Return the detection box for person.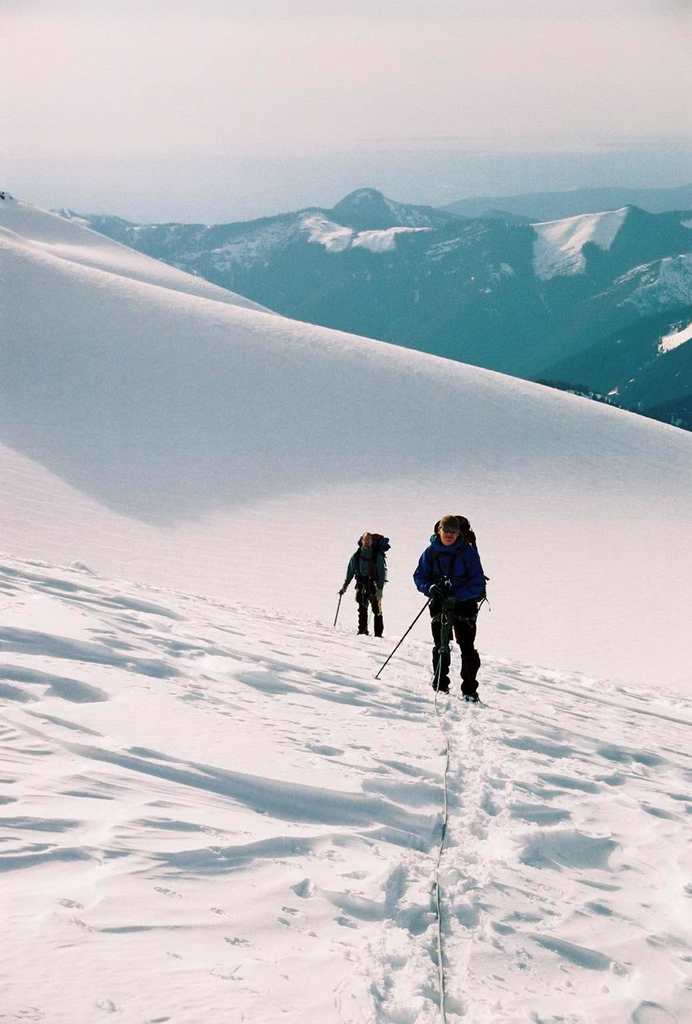
(left=329, top=524, right=387, bottom=636).
